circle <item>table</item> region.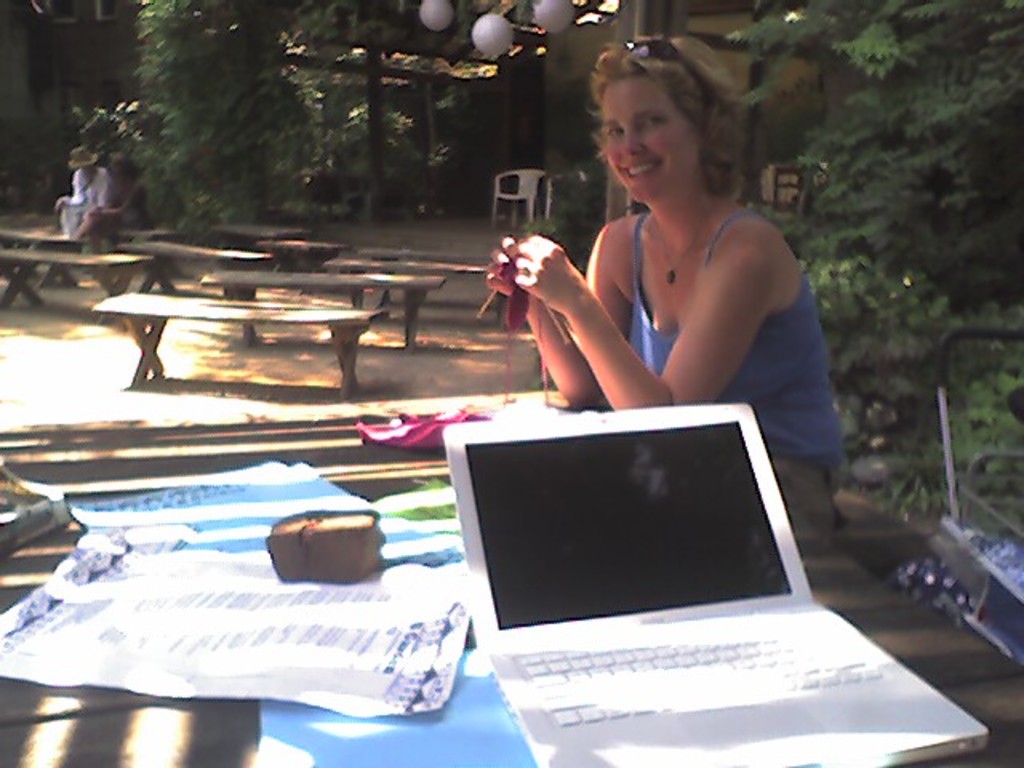
Region: [3, 246, 149, 314].
